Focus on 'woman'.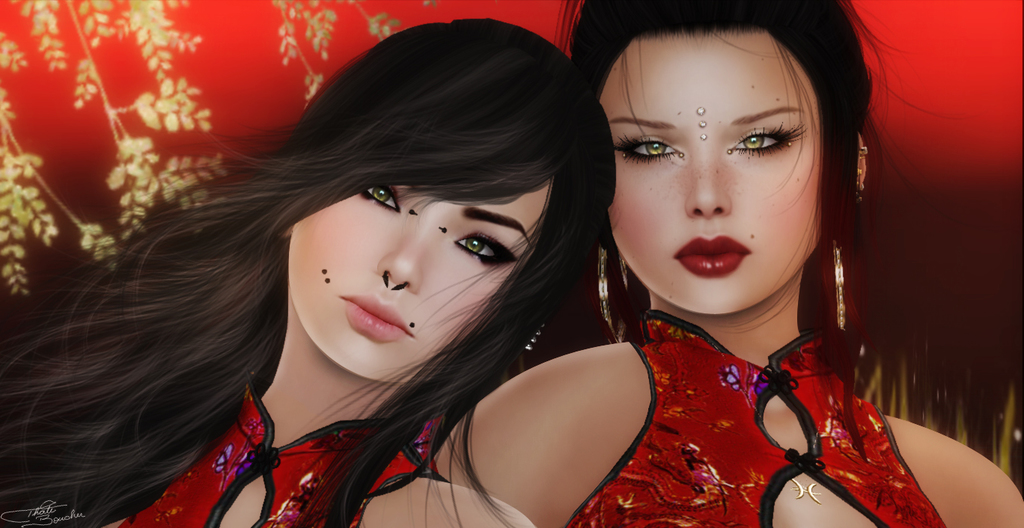
Focused at box(437, 1, 1023, 527).
